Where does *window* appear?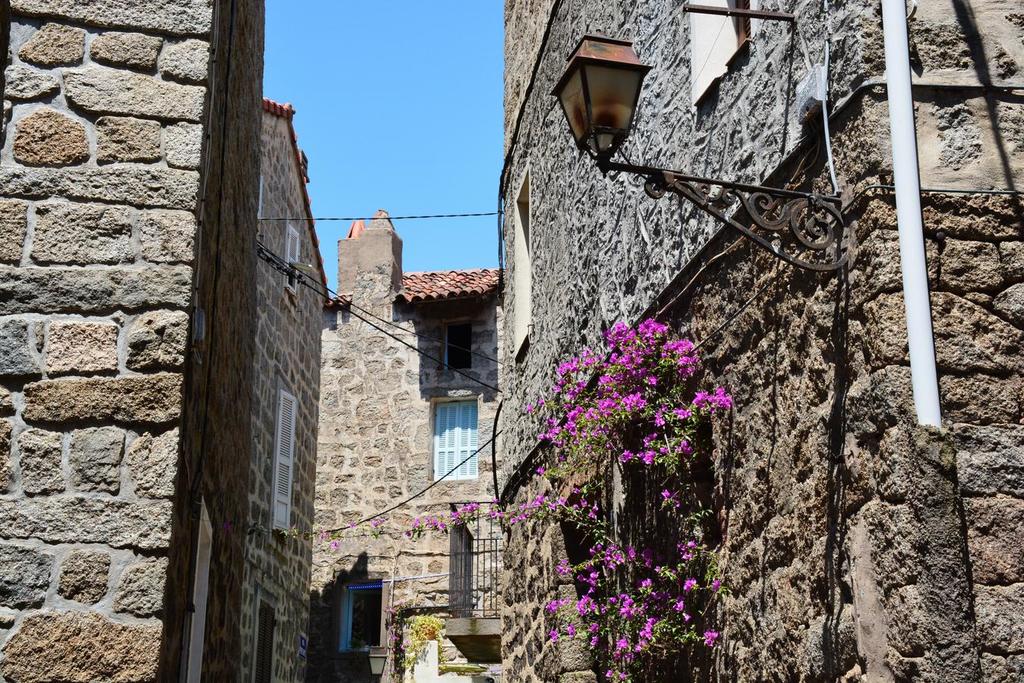
Appears at 272/394/297/539.
